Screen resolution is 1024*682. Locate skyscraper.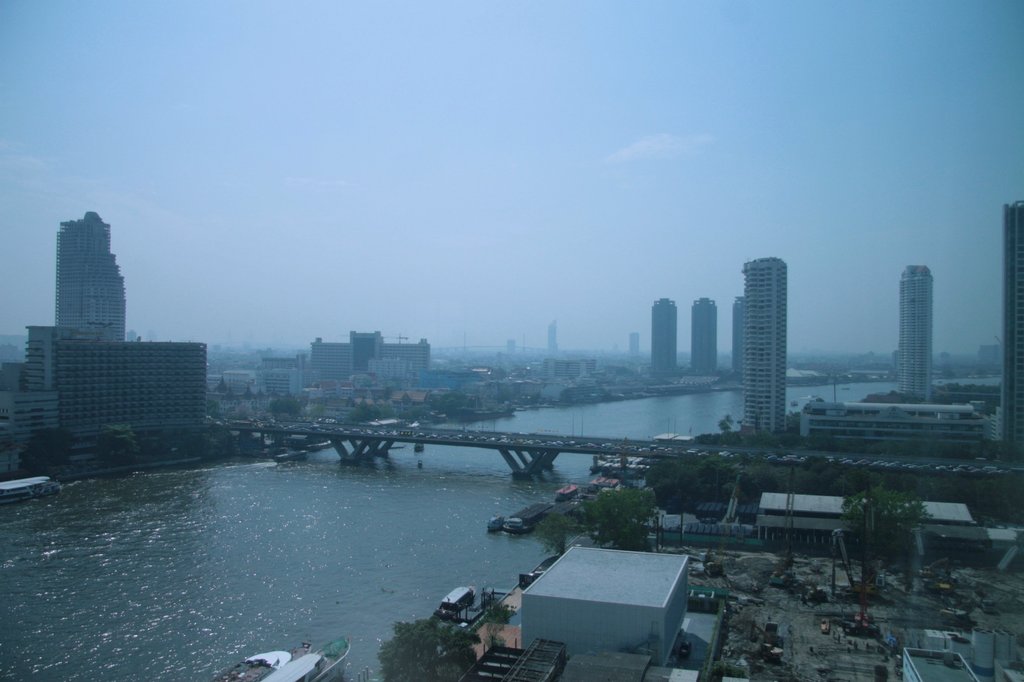
(897,261,938,407).
